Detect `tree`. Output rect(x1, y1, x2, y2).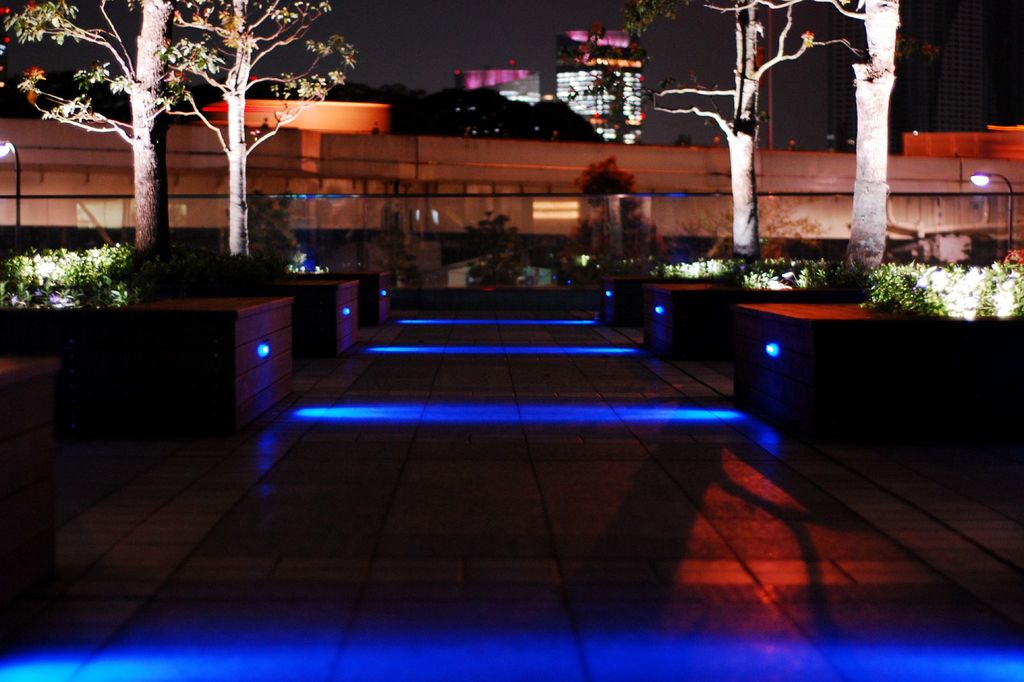
rect(157, 0, 357, 266).
